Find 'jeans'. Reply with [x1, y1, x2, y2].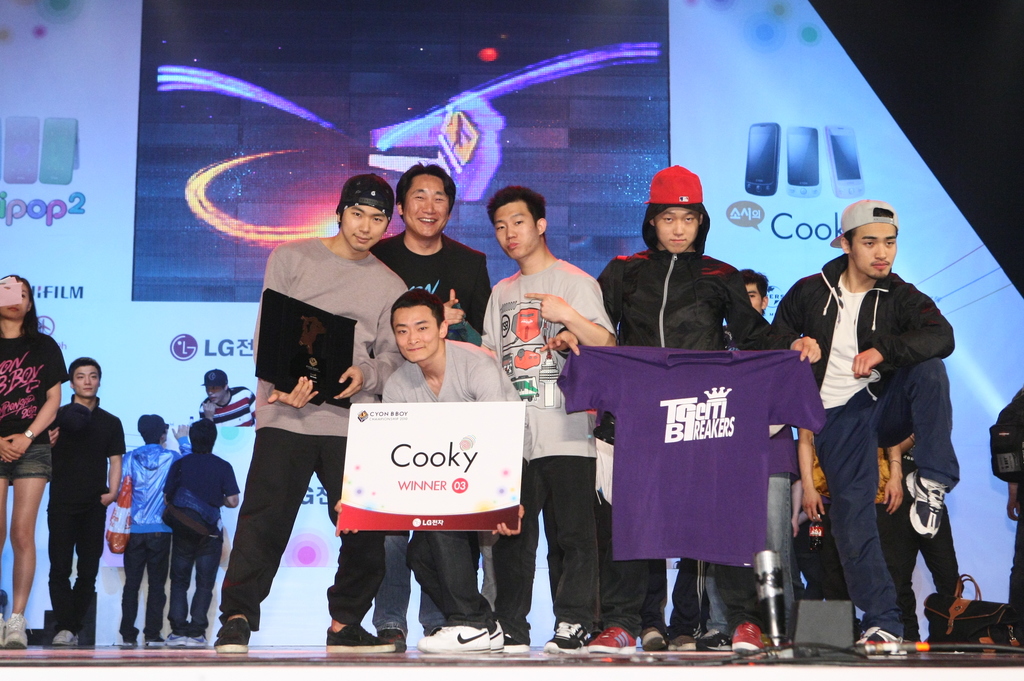
[124, 532, 174, 637].
